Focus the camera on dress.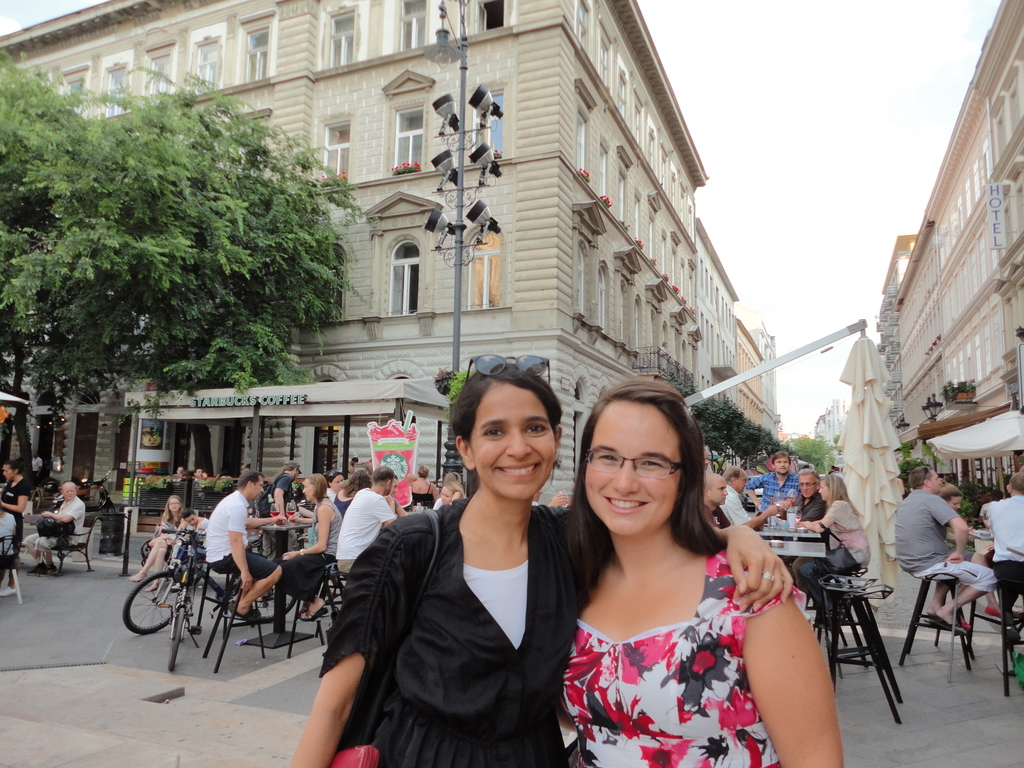
Focus region: select_region(554, 544, 783, 767).
